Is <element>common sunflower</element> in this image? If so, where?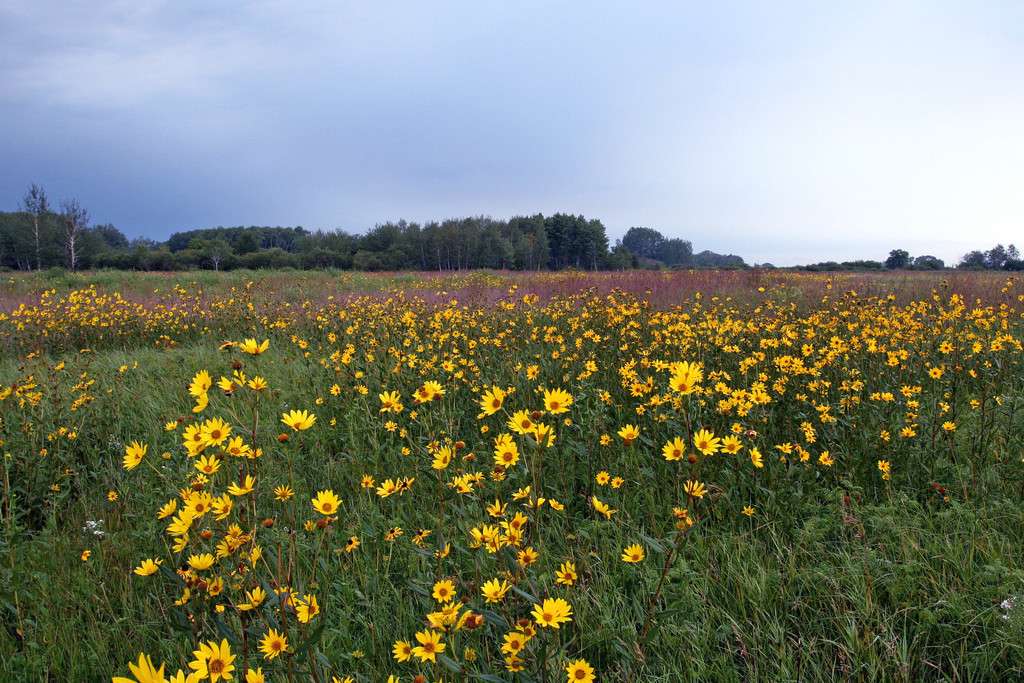
Yes, at [480,383,495,419].
